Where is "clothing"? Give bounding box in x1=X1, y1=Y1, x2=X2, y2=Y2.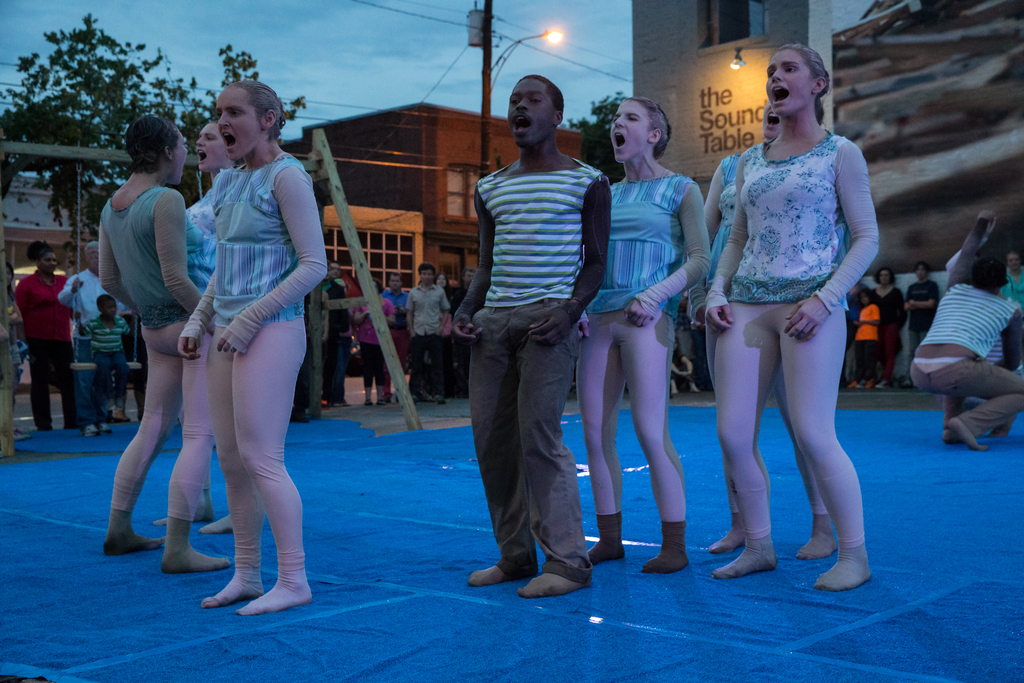
x1=86, y1=176, x2=209, y2=525.
